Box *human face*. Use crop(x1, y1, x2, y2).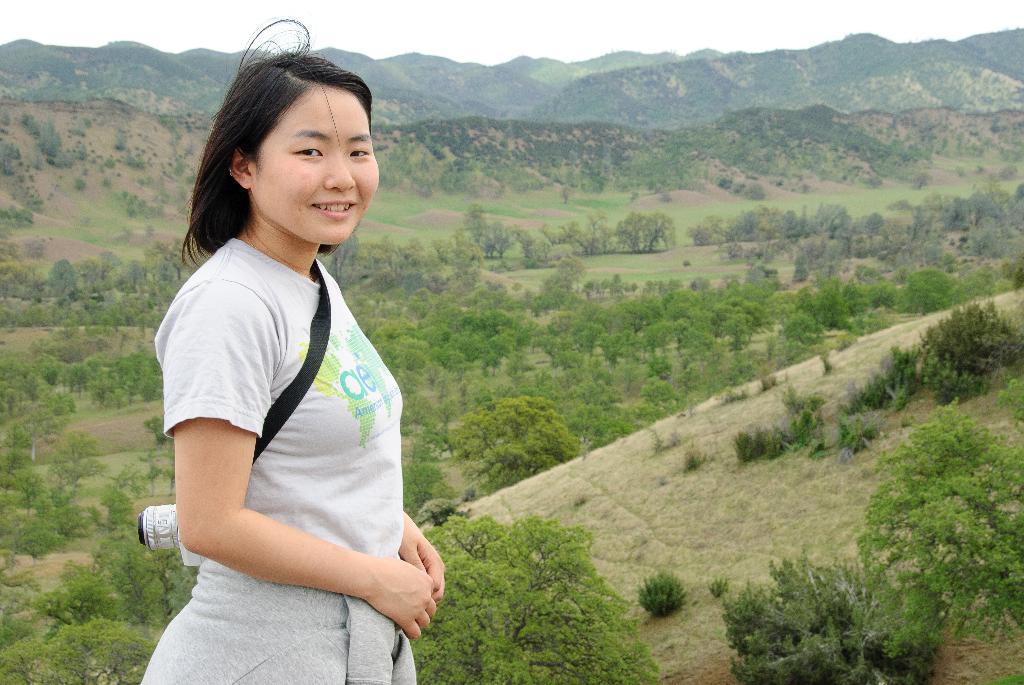
crop(241, 81, 381, 246).
